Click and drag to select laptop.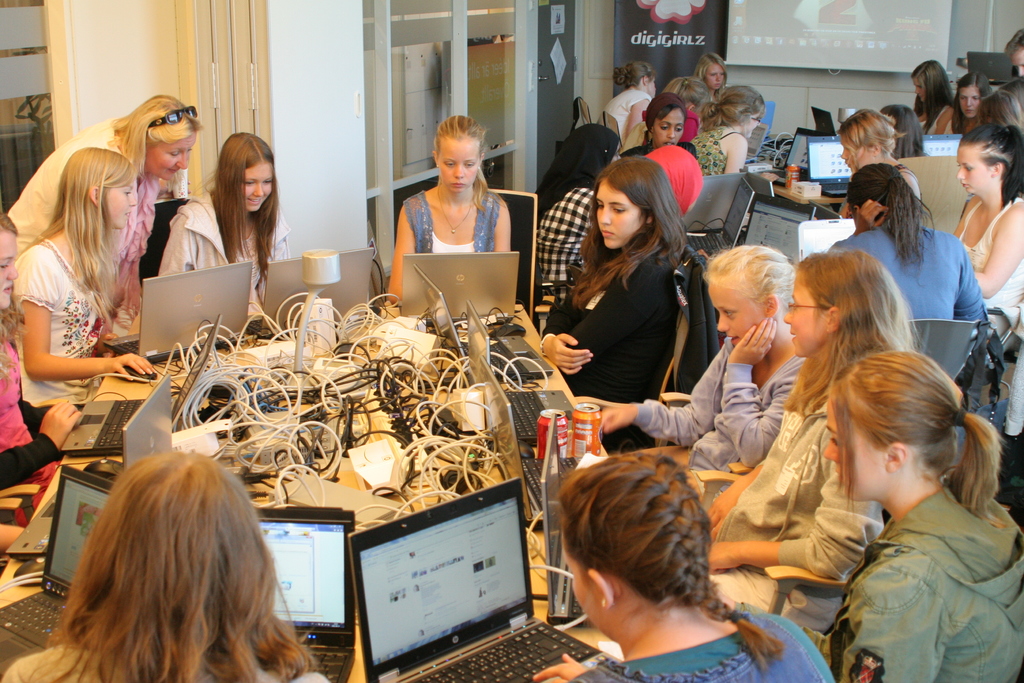
Selection: pyautogui.locateOnScreen(414, 264, 553, 383).
